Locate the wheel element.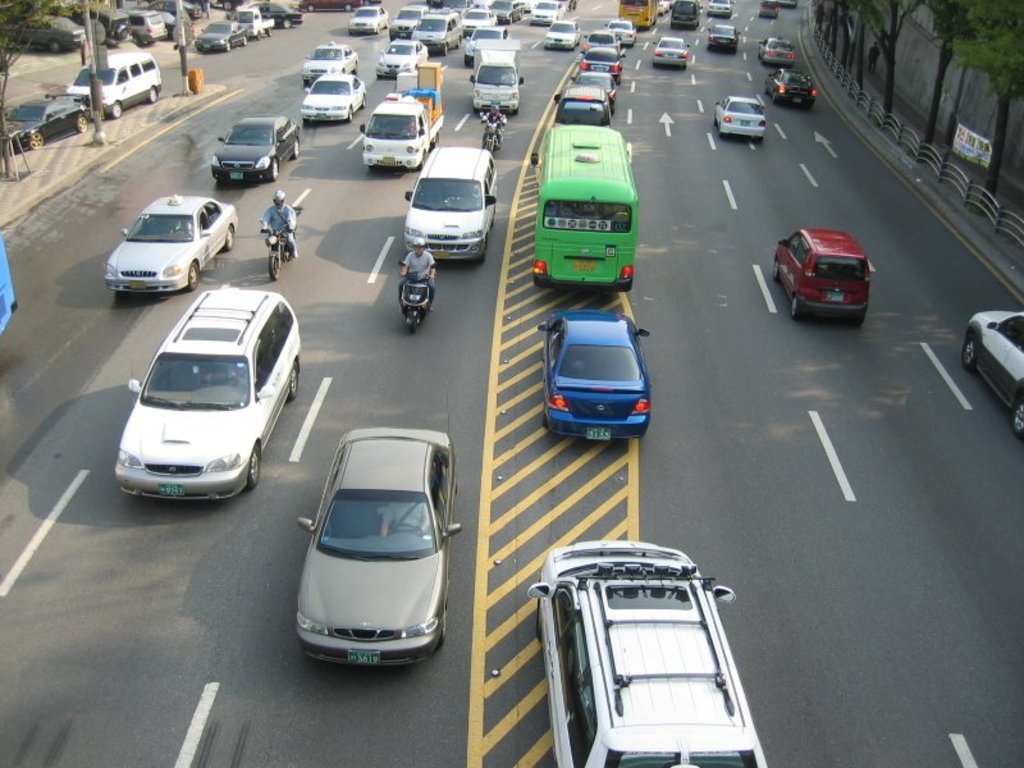
Element bbox: x1=110, y1=104, x2=125, y2=119.
